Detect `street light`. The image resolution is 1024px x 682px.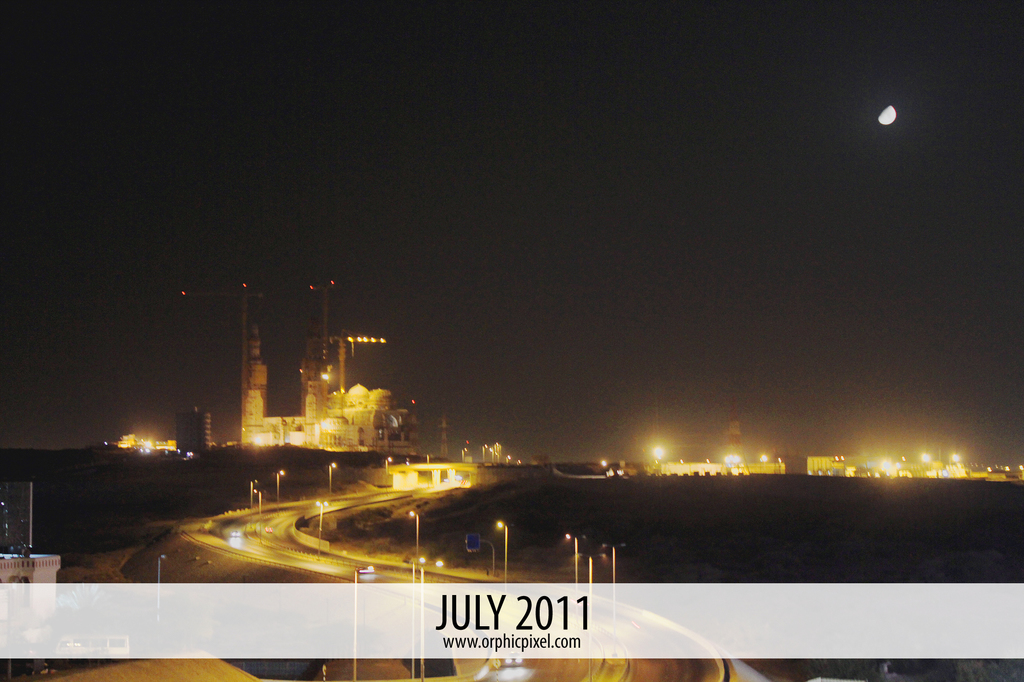
bbox=[252, 488, 263, 544].
